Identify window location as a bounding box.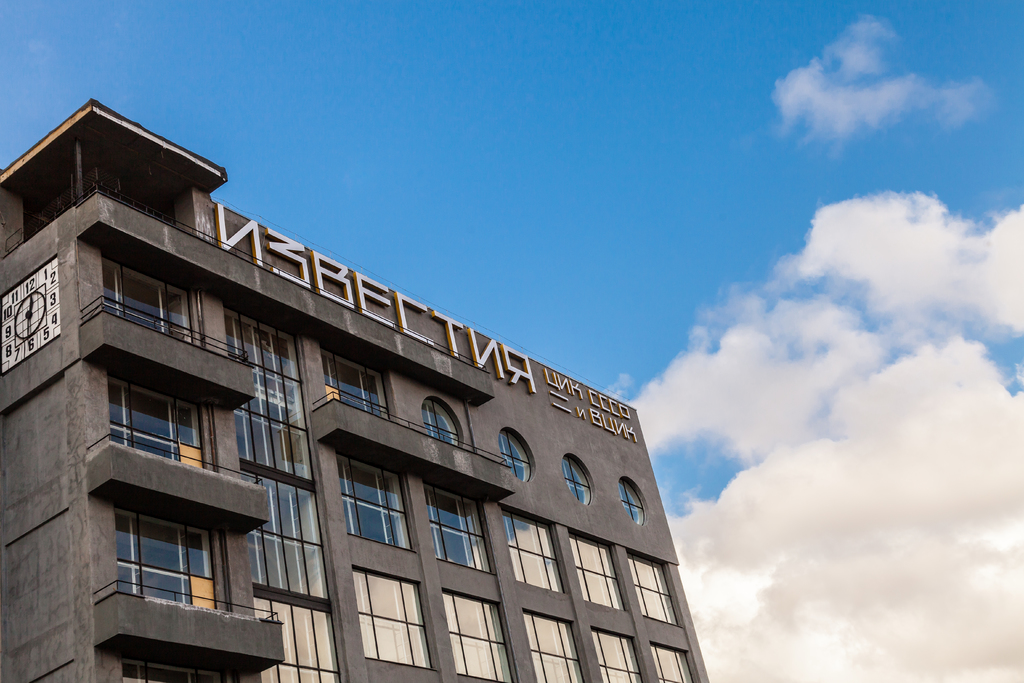
region(230, 312, 339, 682).
